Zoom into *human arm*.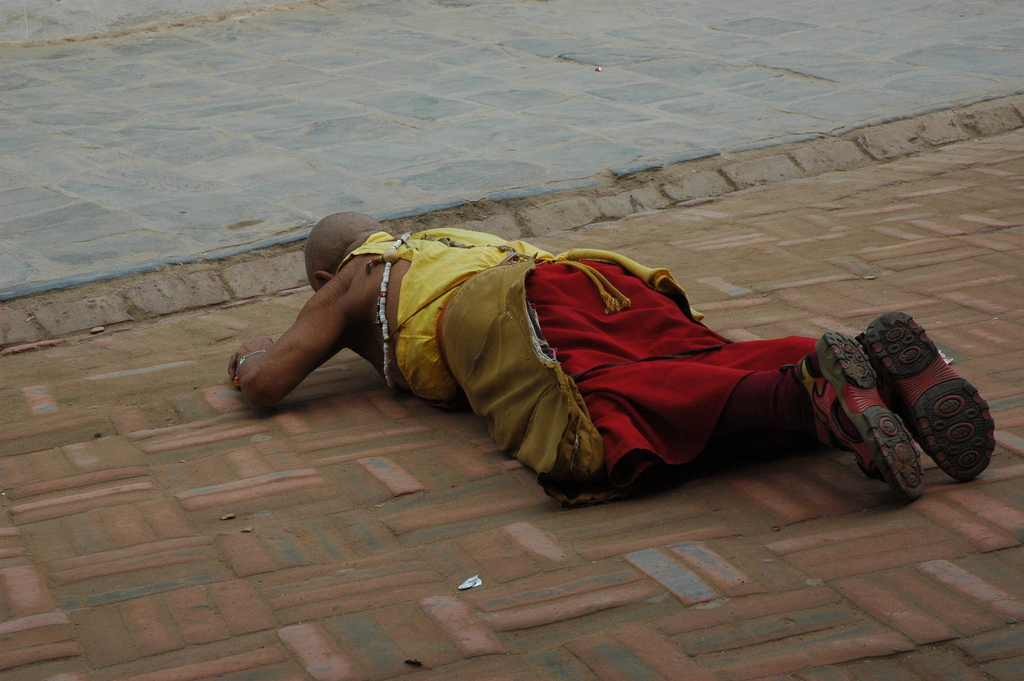
Zoom target: (240, 238, 380, 431).
